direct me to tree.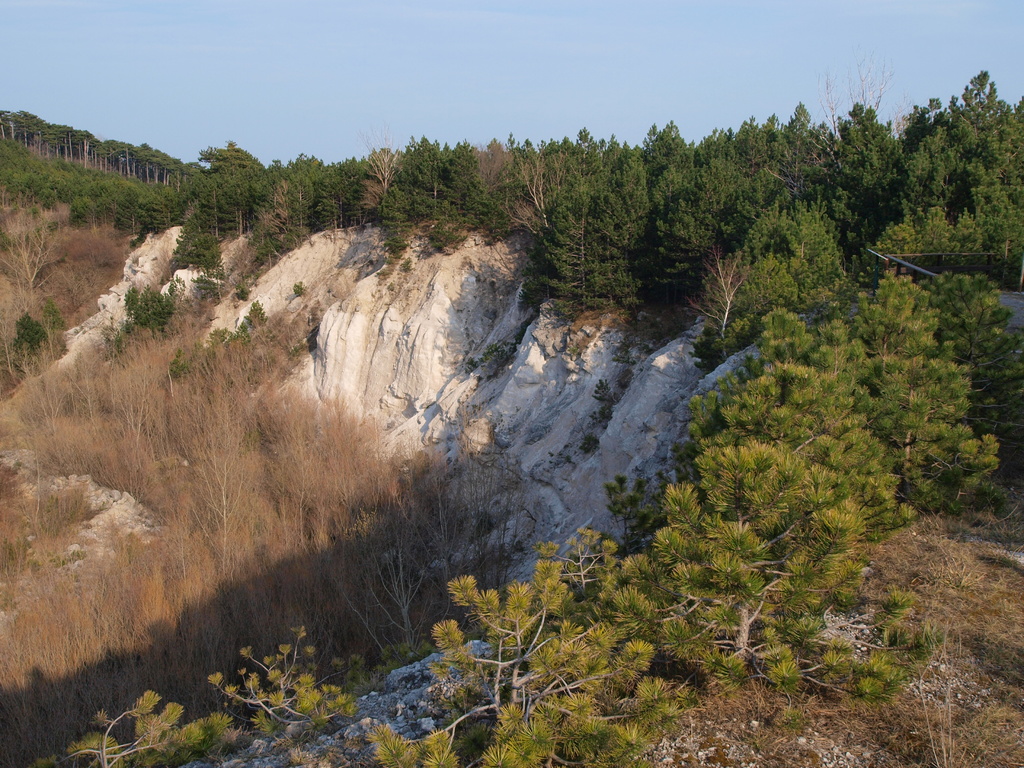
Direction: 367,408,527,637.
